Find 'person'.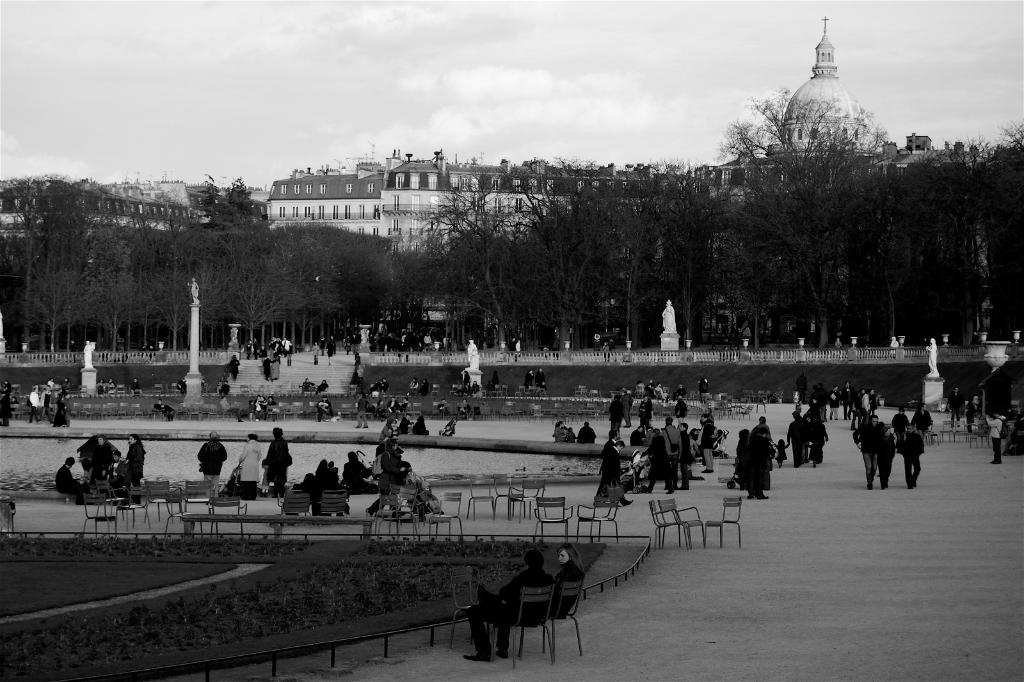
<box>217,395,243,424</box>.
